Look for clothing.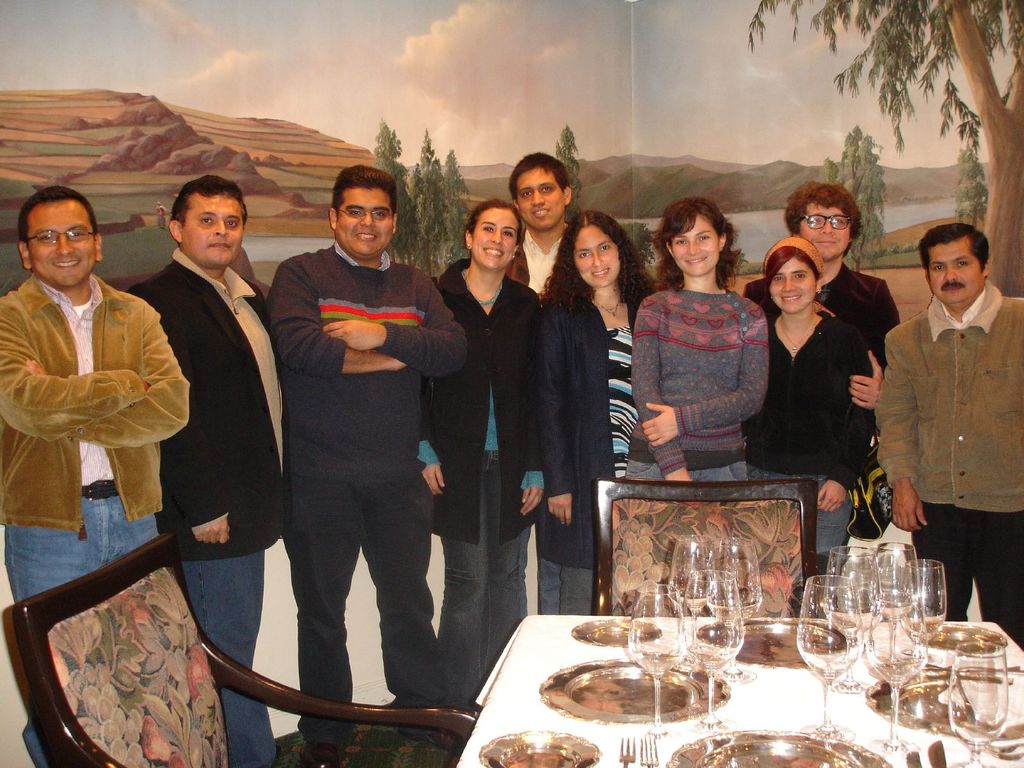
Found: <region>753, 253, 897, 339</region>.
